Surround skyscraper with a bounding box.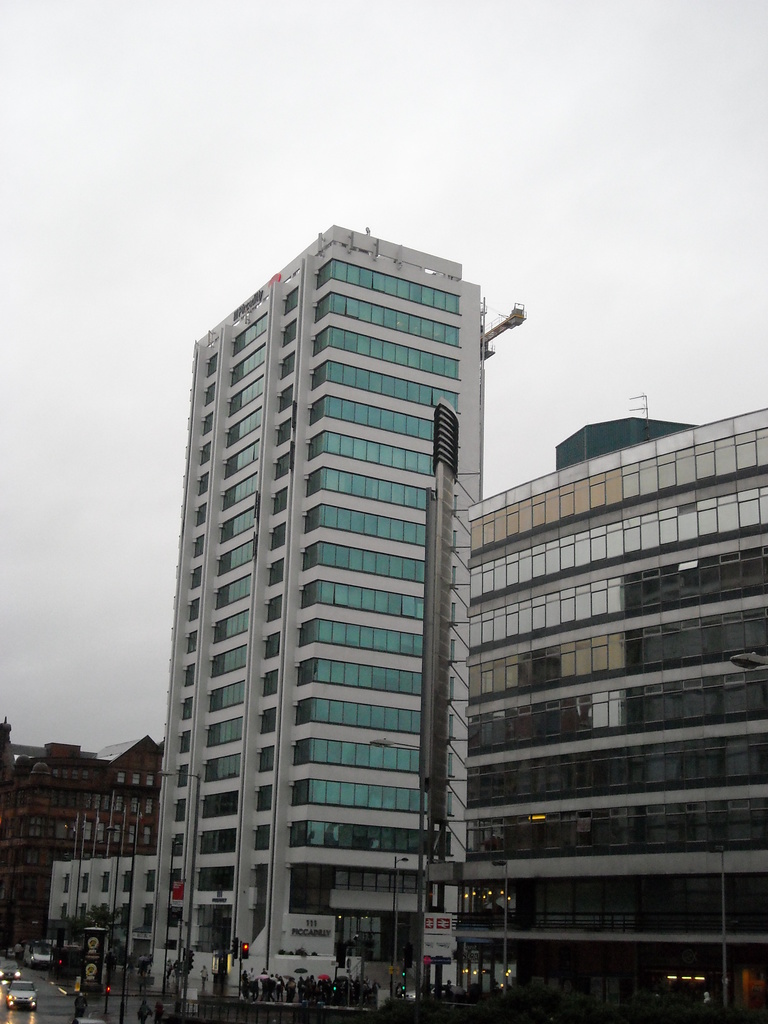
(134,212,531,953).
